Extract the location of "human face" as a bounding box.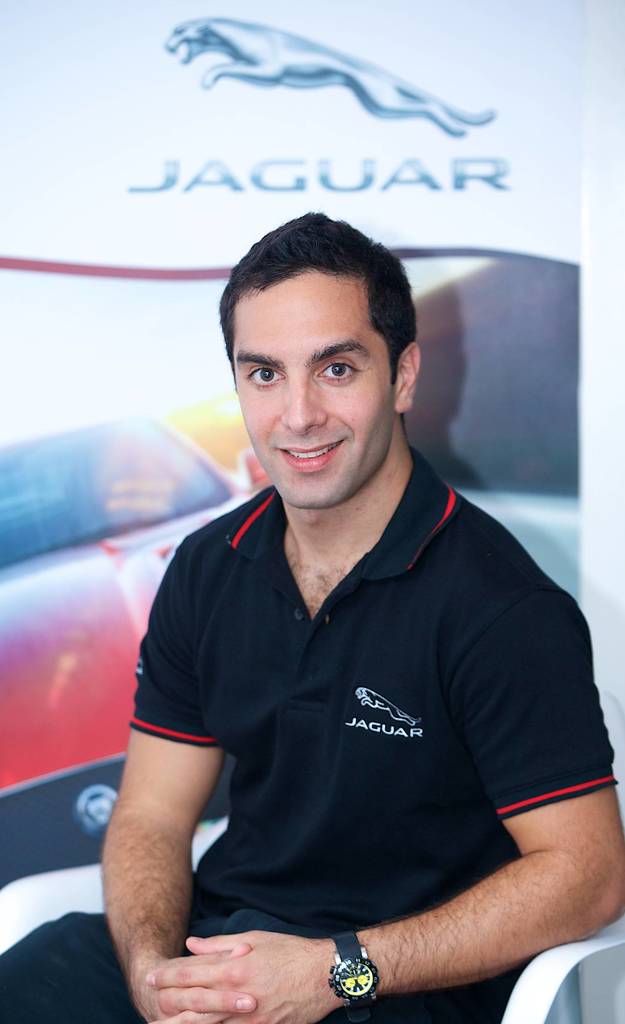
BBox(233, 271, 394, 507).
